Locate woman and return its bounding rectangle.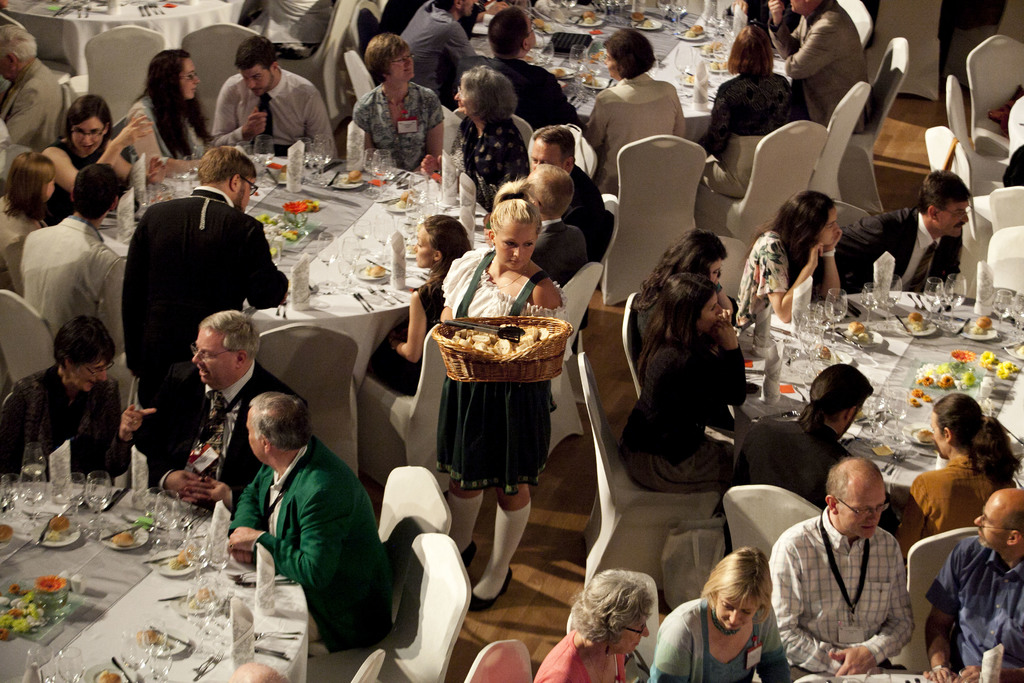
bbox(351, 38, 445, 170).
